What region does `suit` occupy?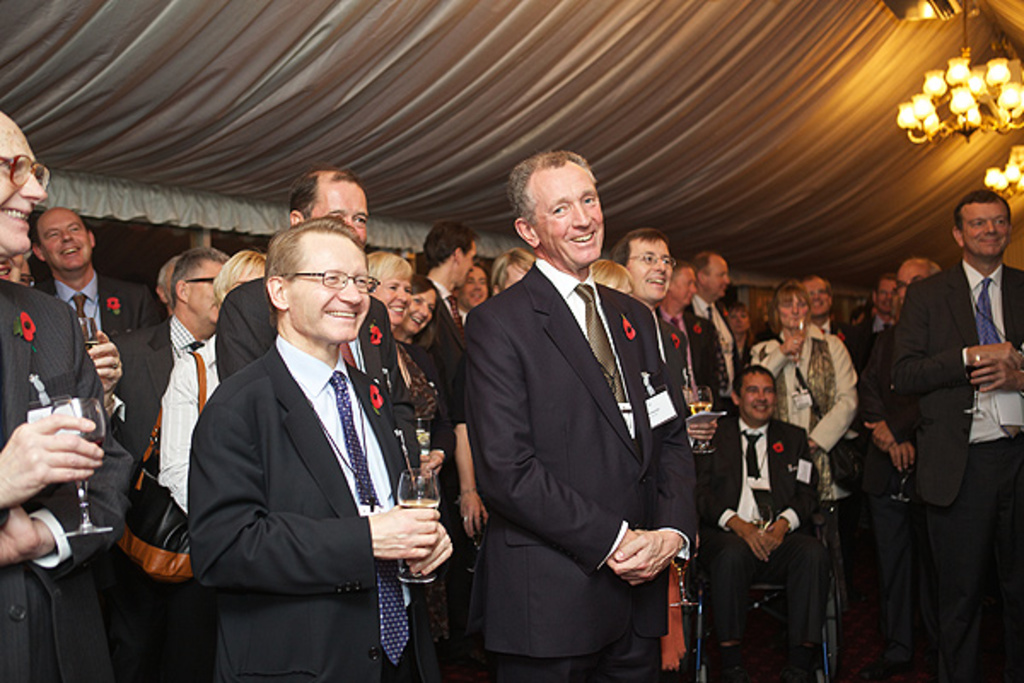
crop(691, 417, 831, 639).
